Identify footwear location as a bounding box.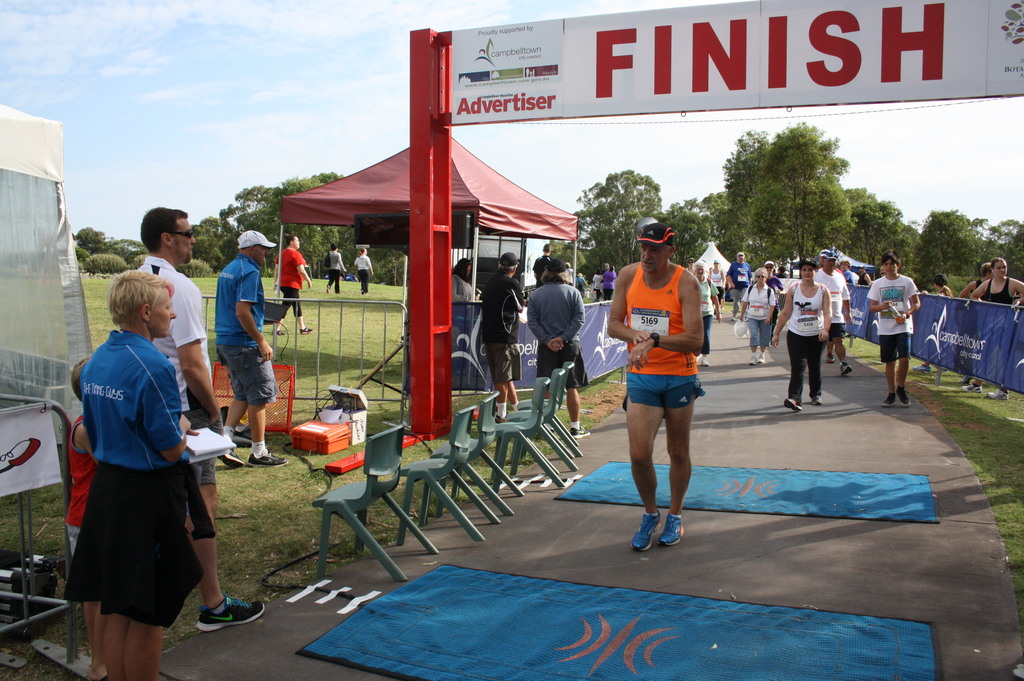
l=895, t=389, r=908, b=409.
